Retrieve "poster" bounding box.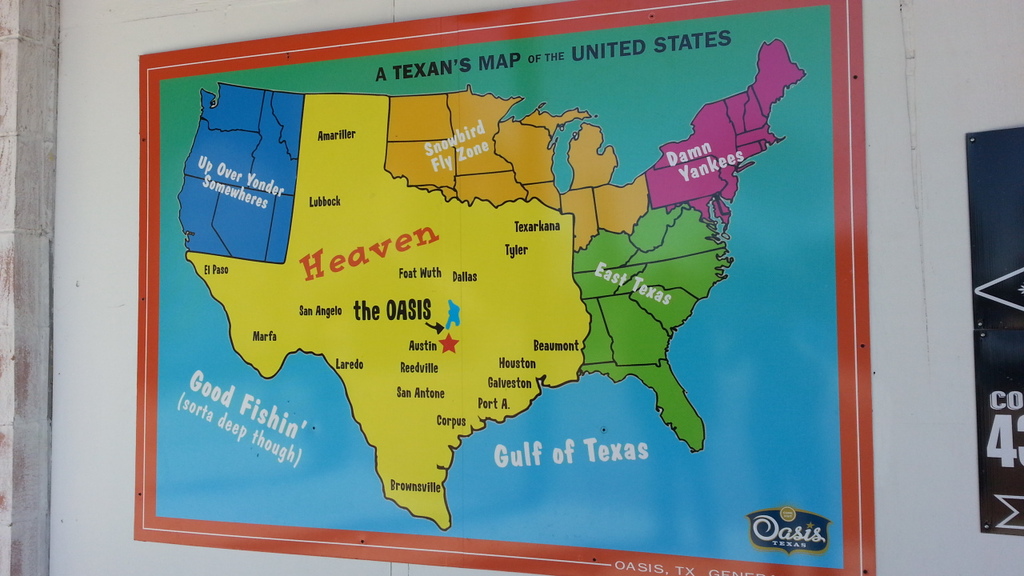
Bounding box: (963, 120, 1023, 534).
